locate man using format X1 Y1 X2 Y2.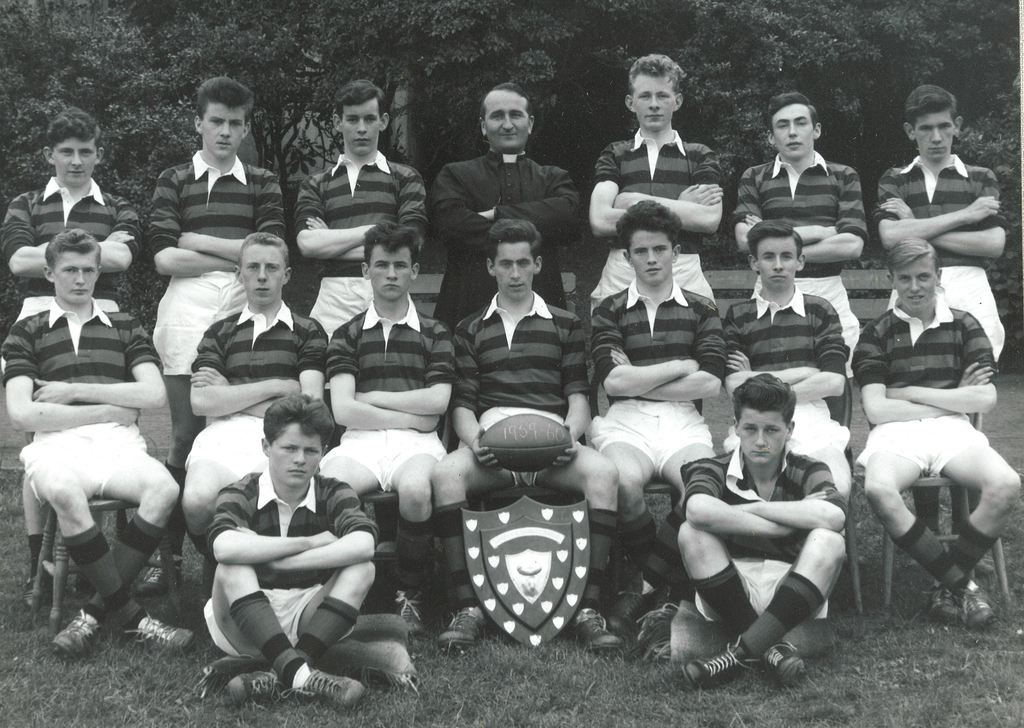
0 236 199 663.
